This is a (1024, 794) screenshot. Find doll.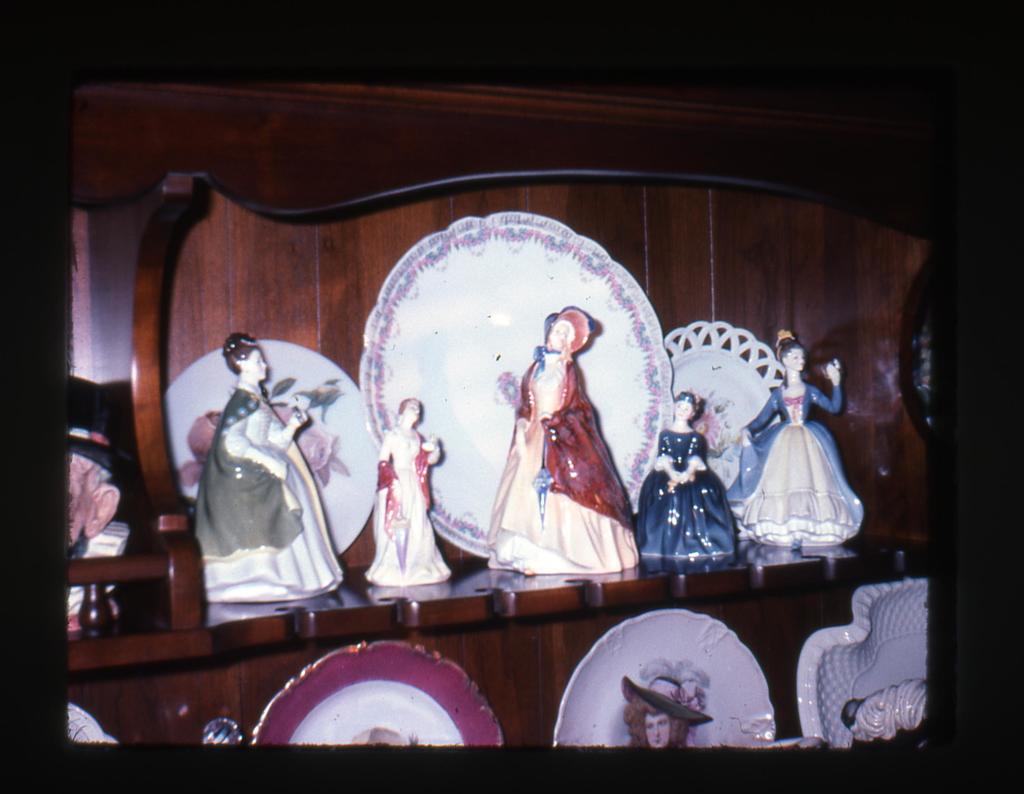
Bounding box: region(192, 334, 338, 609).
